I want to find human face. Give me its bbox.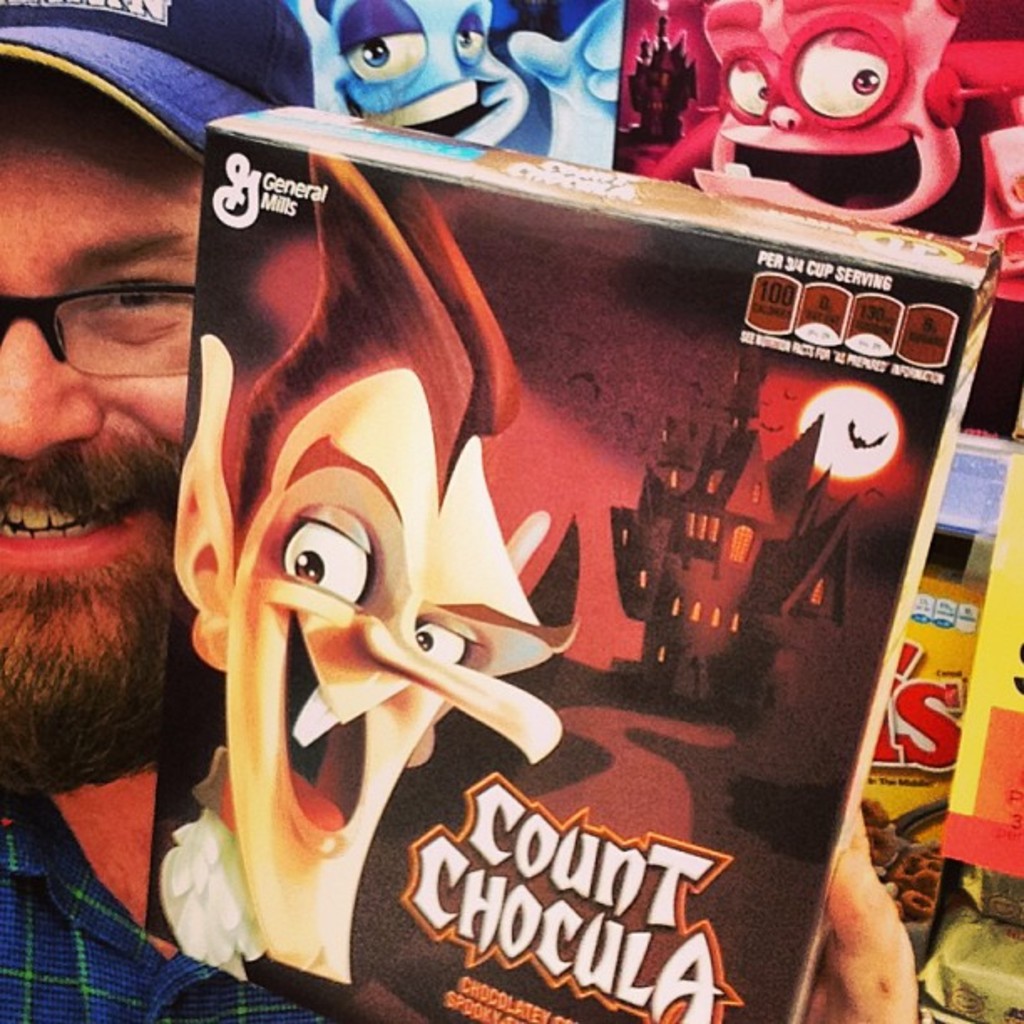
{"x1": 328, "y1": 0, "x2": 529, "y2": 152}.
